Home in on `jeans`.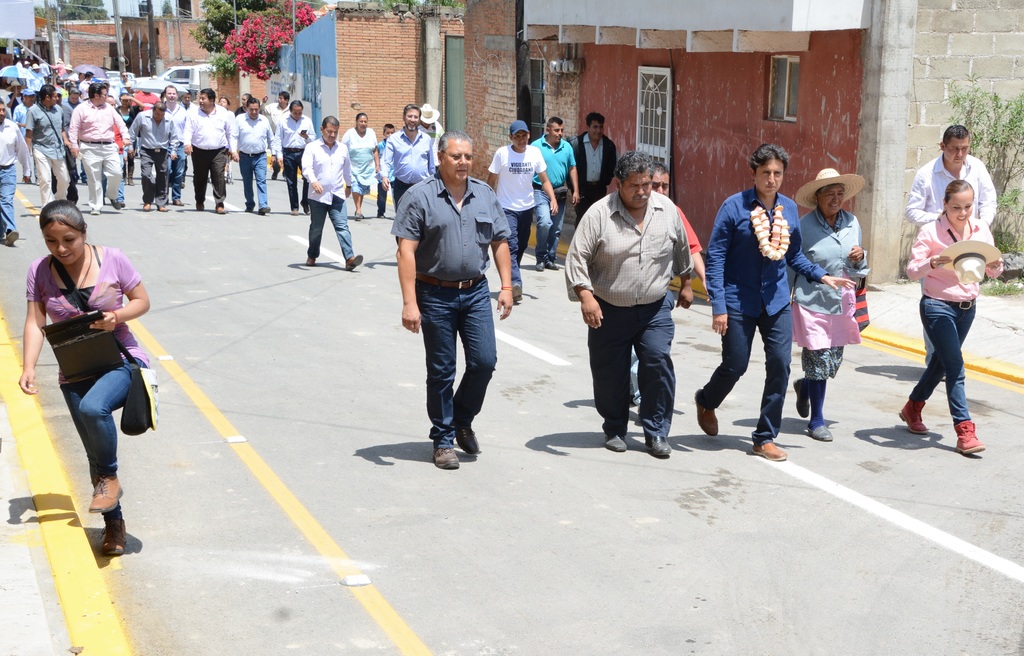
Homed in at rect(237, 154, 268, 209).
